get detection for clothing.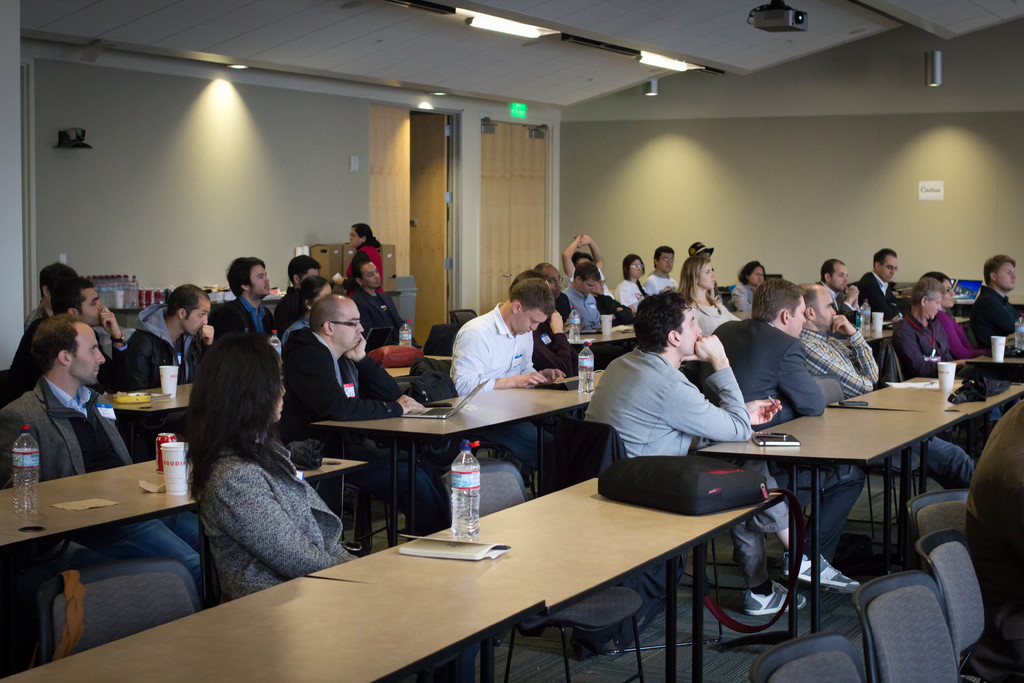
Detection: (727,277,753,313).
